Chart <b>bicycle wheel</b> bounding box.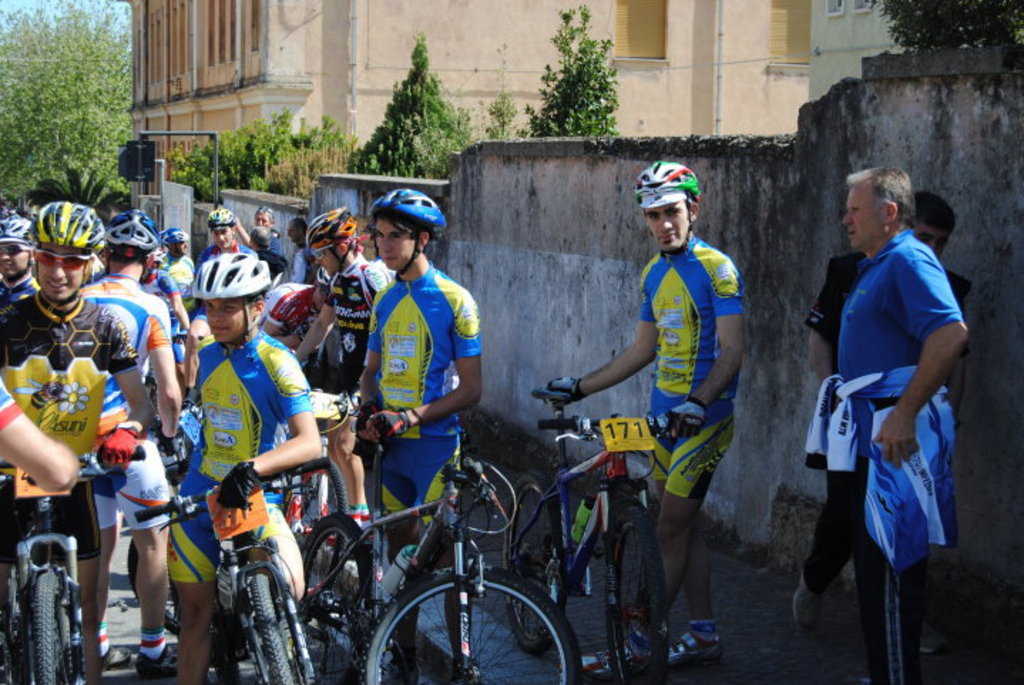
Charted: Rect(23, 571, 68, 684).
